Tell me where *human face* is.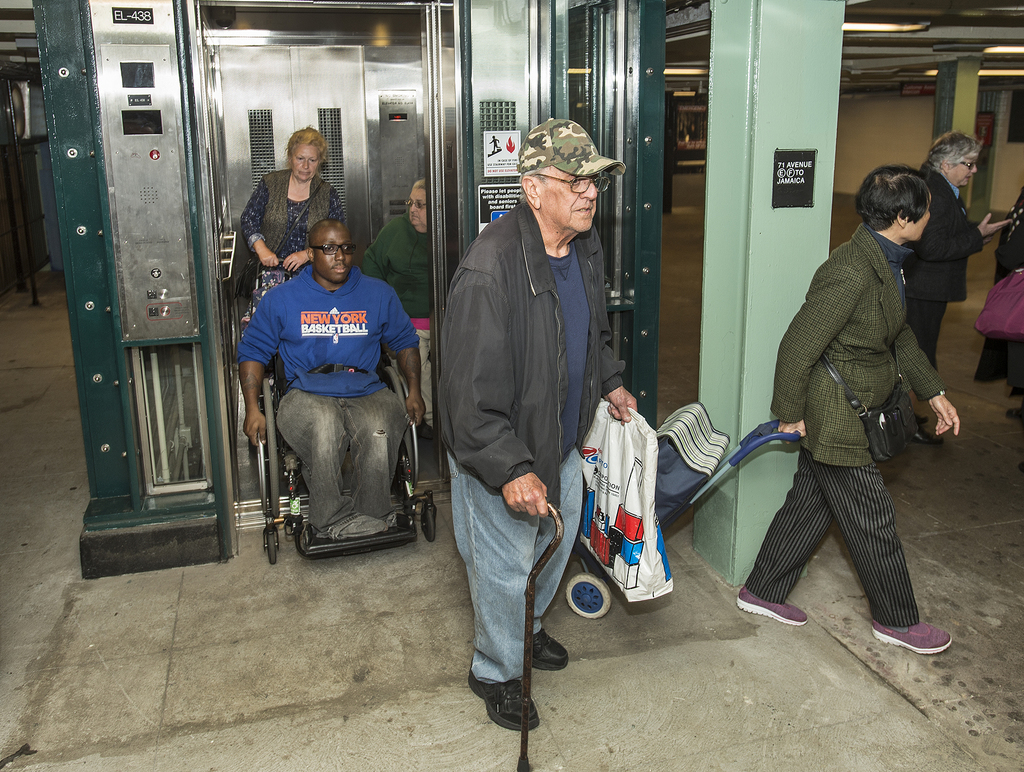
*human face* is at x1=294, y1=146, x2=319, y2=179.
